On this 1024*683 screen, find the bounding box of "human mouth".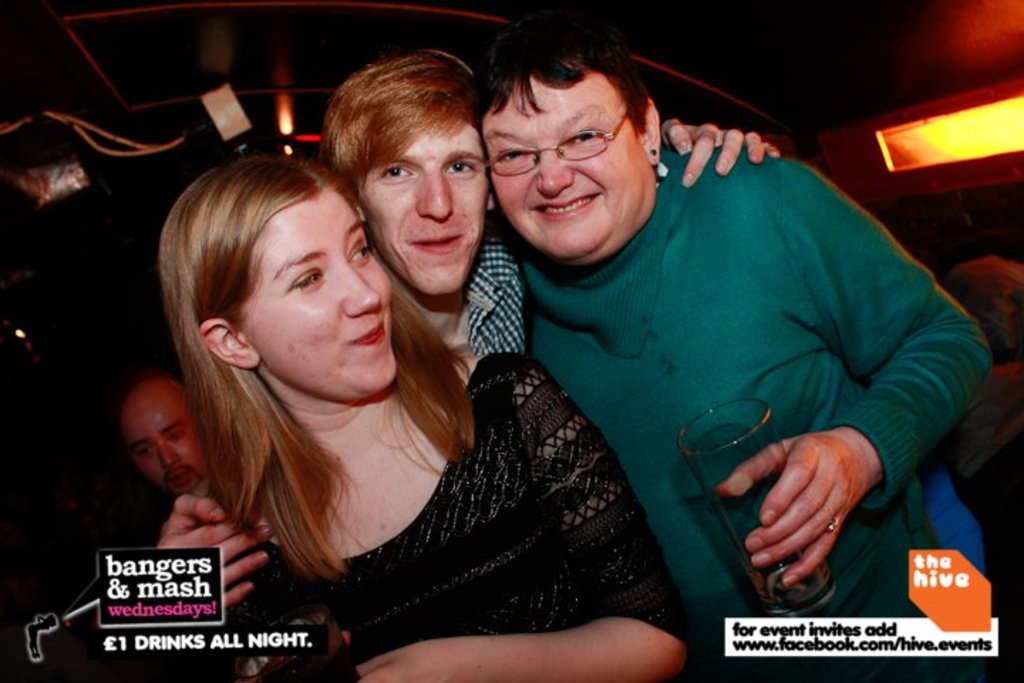
Bounding box: bbox=[405, 229, 464, 256].
